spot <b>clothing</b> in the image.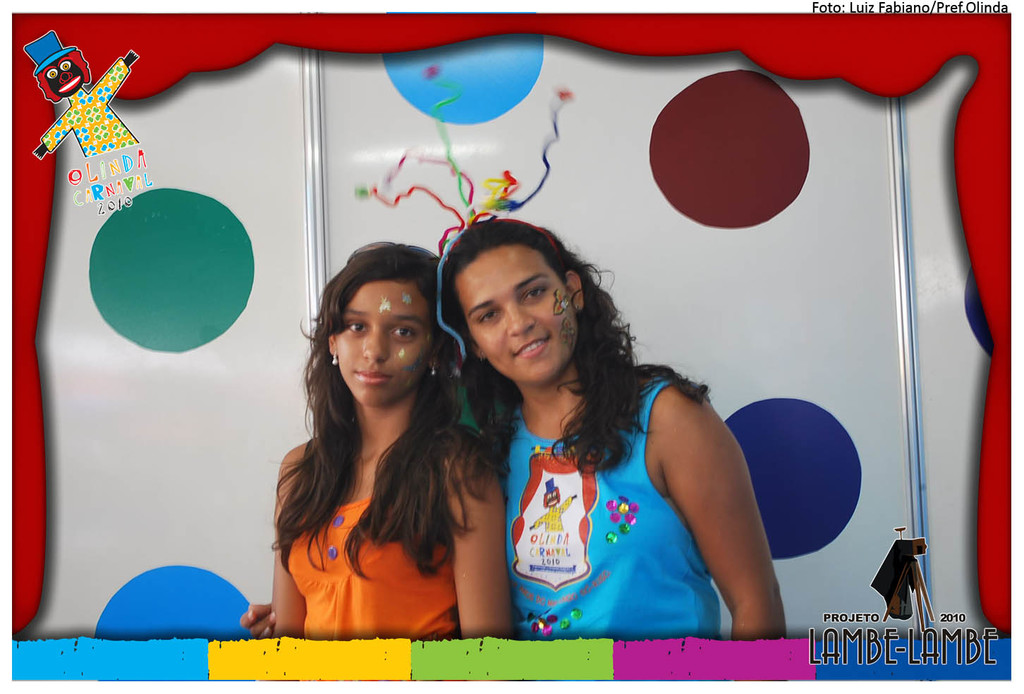
<b>clothing</b> found at l=244, t=329, r=526, b=647.
